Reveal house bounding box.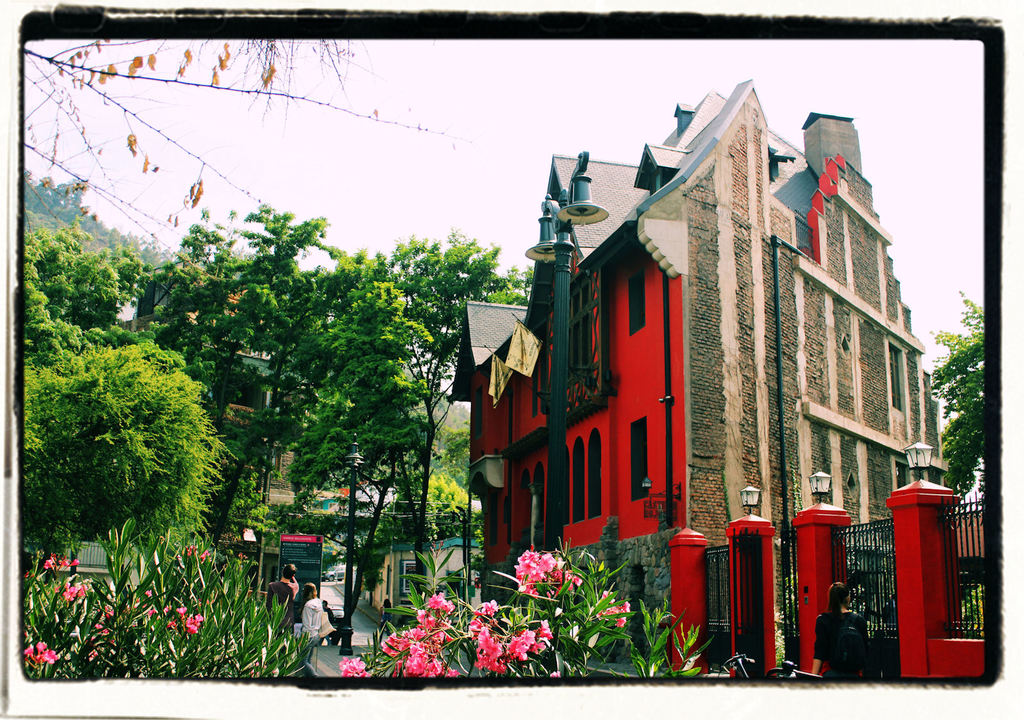
Revealed: region(450, 76, 939, 616).
